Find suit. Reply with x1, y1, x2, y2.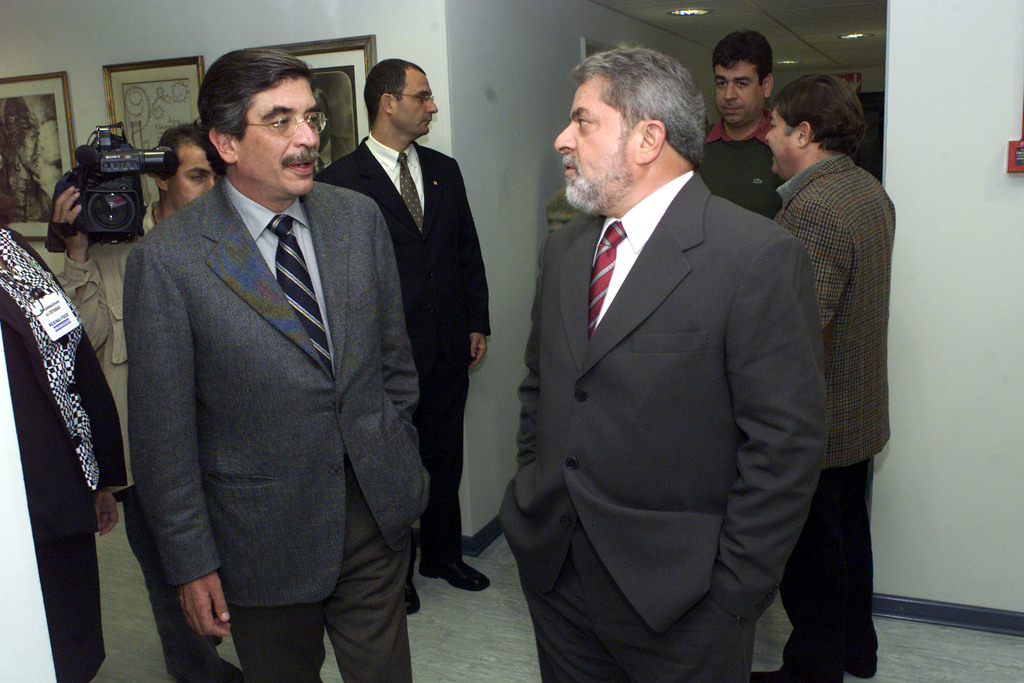
316, 133, 488, 579.
